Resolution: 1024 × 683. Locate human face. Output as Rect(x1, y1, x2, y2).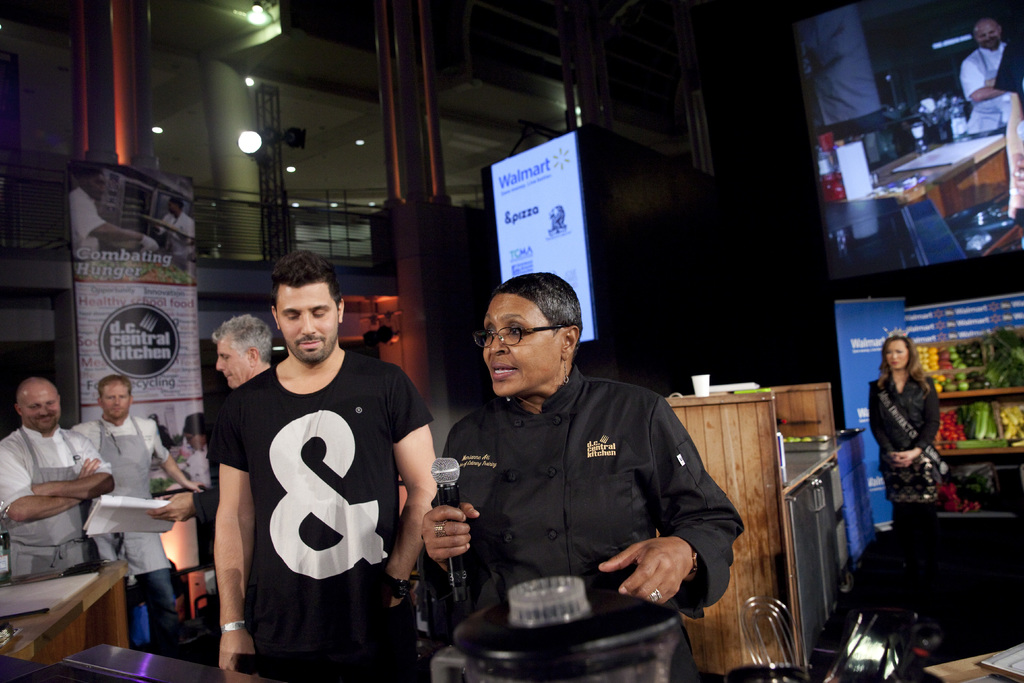
Rect(484, 292, 561, 396).
